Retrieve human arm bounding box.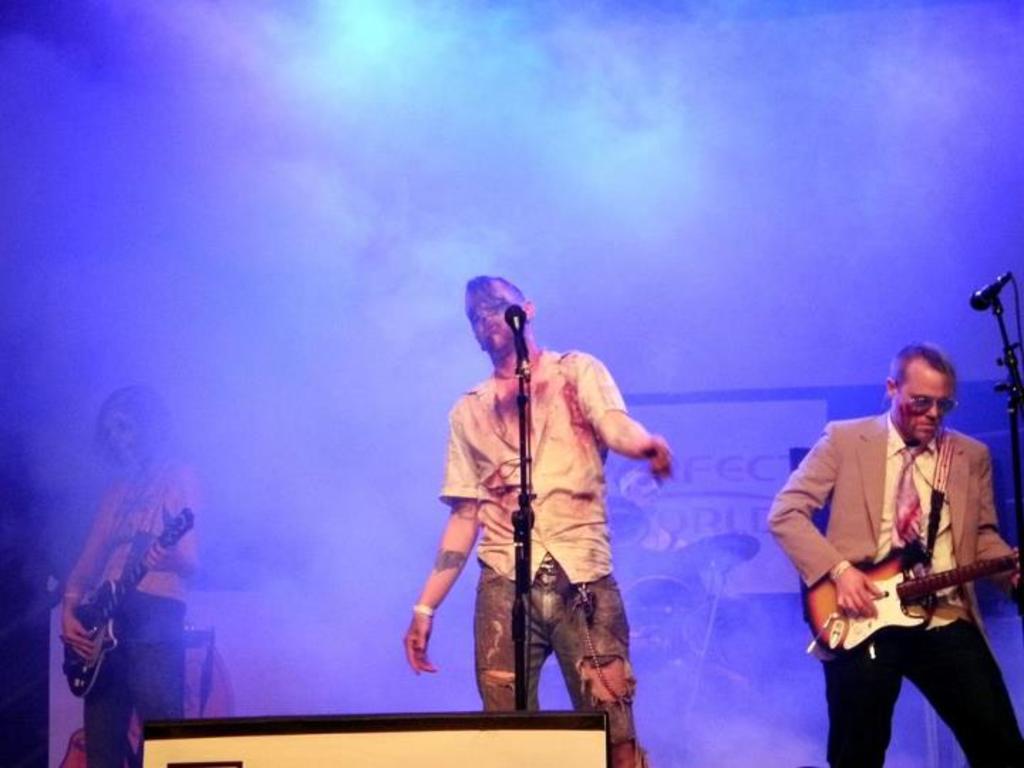
Bounding box: bbox=(401, 442, 496, 698).
